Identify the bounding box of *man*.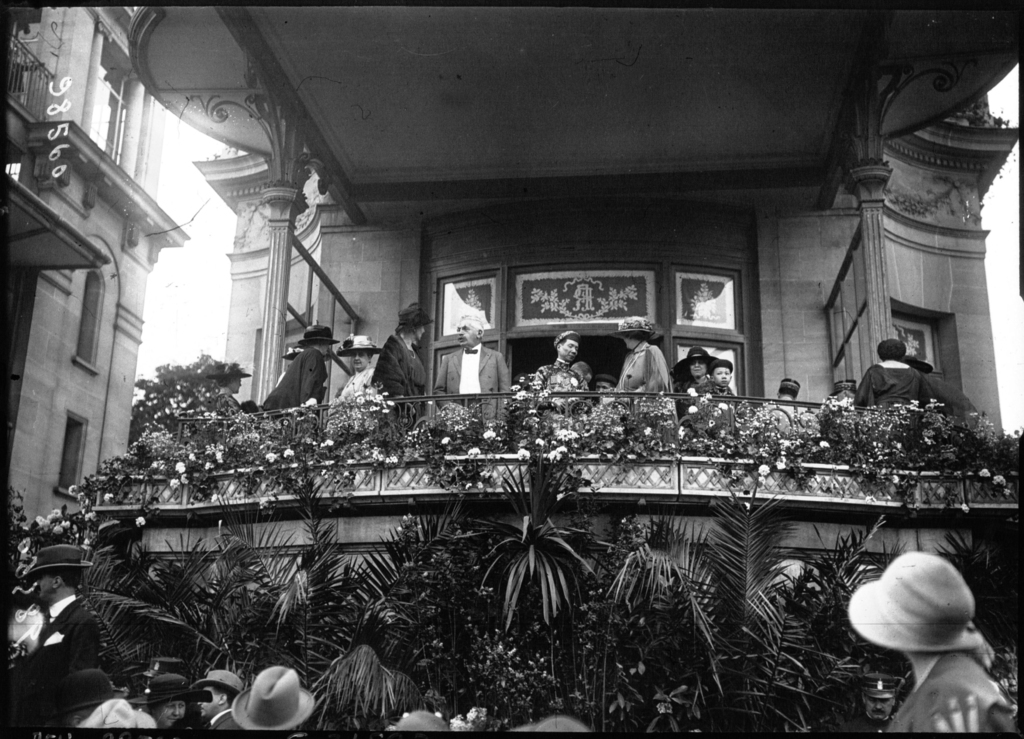
<box>435,313,511,434</box>.
